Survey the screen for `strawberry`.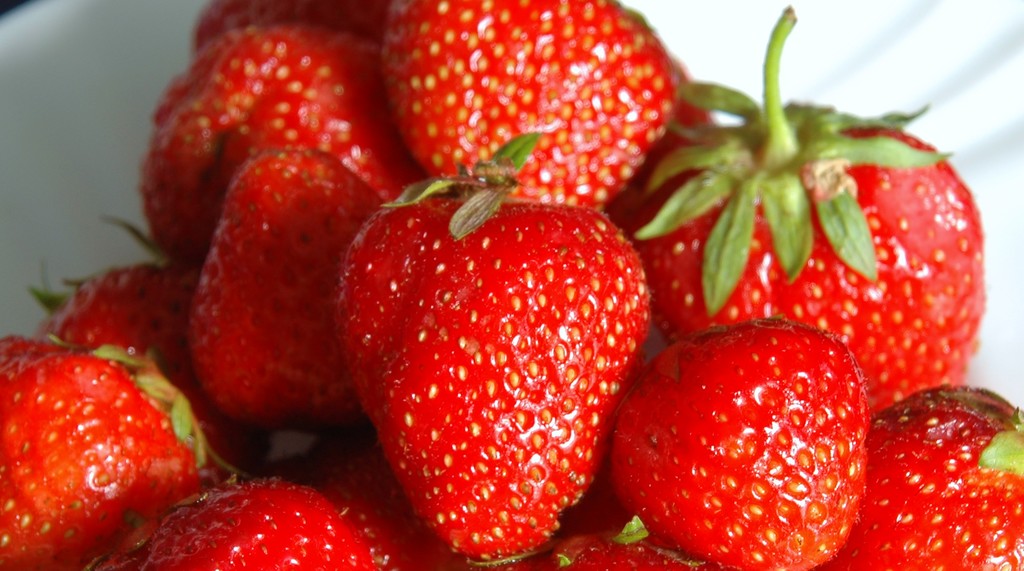
Survey found: box=[0, 333, 204, 570].
